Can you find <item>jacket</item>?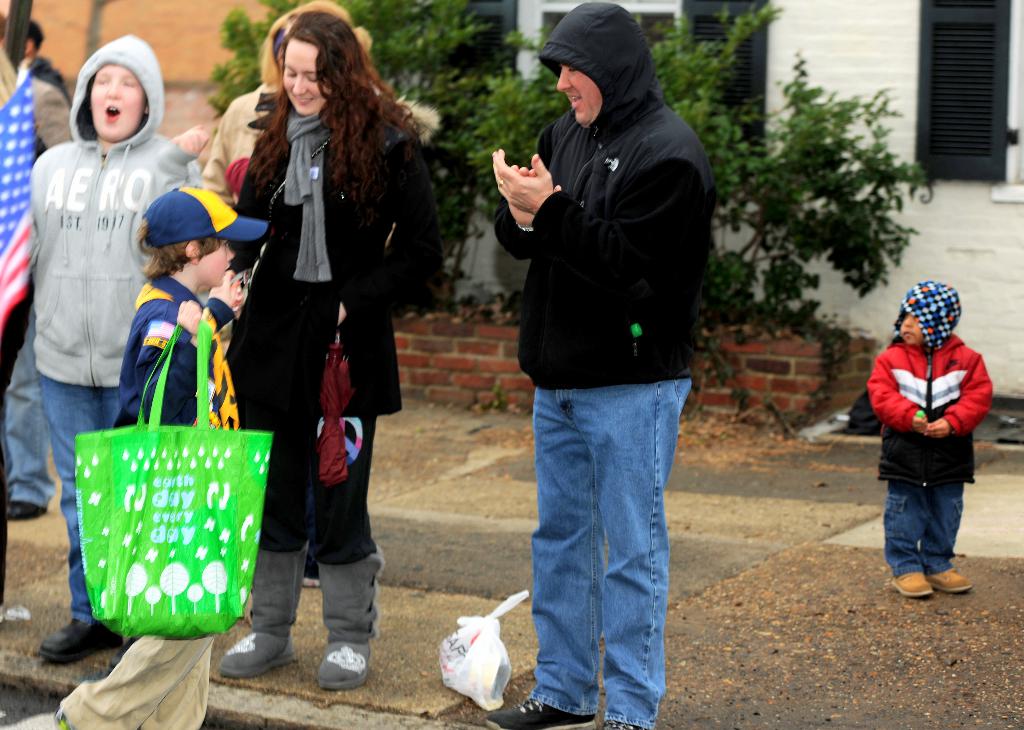
Yes, bounding box: left=502, top=19, right=720, bottom=375.
